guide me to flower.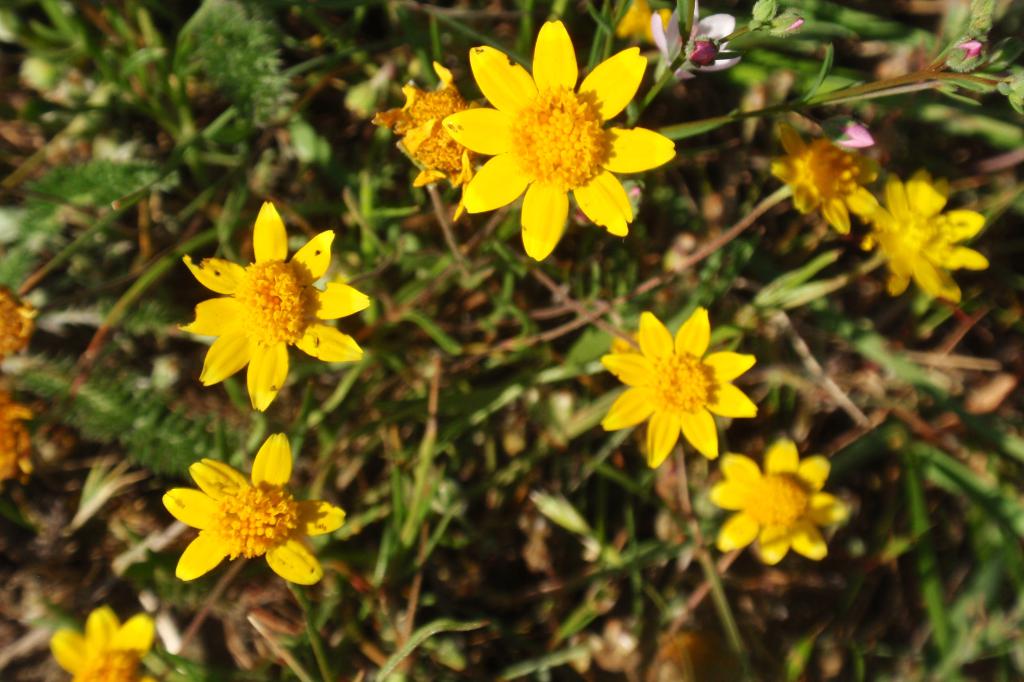
Guidance: (0,387,46,487).
